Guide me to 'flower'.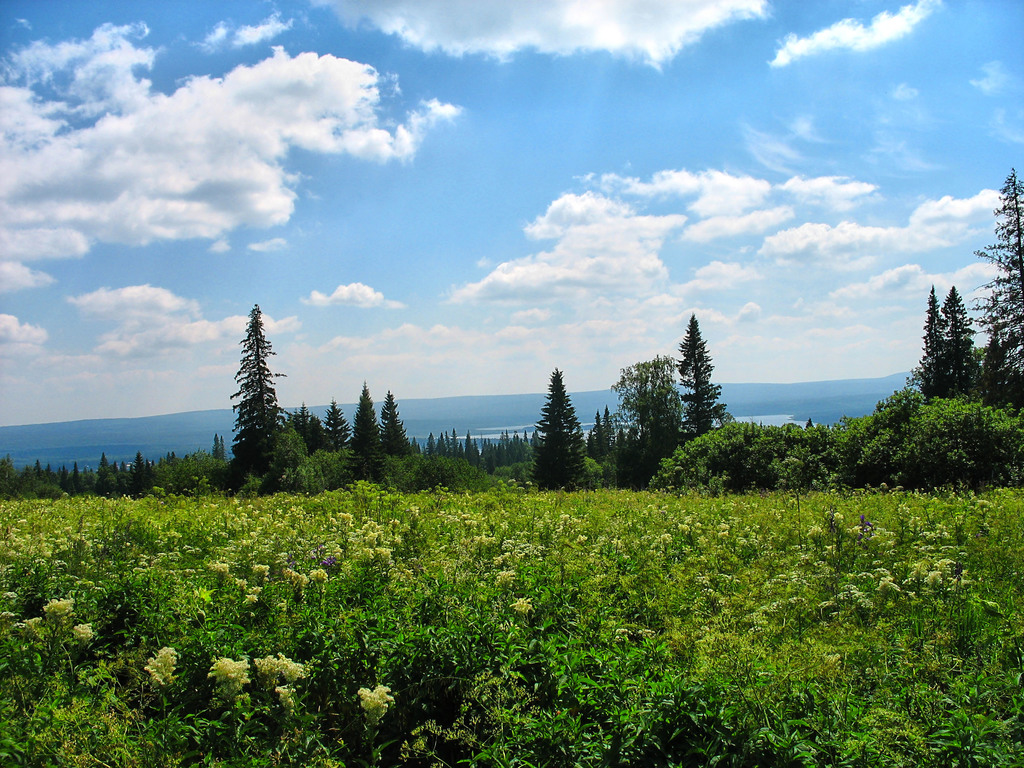
Guidance: box=[139, 646, 176, 688].
